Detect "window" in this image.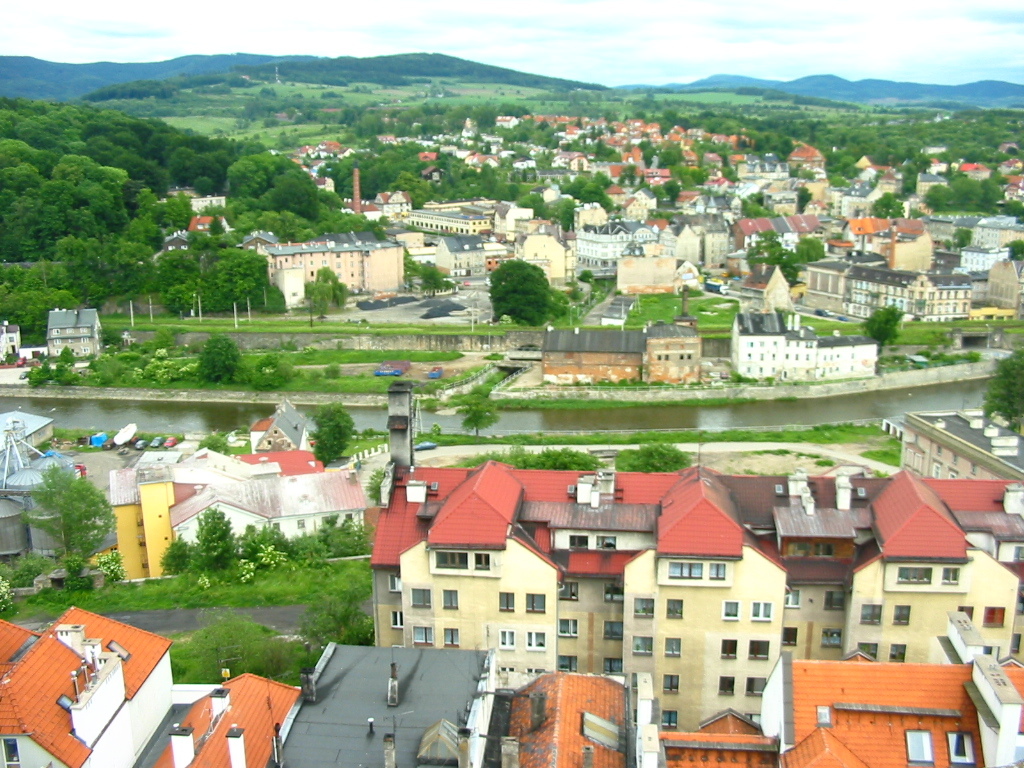
Detection: bbox(710, 564, 729, 581).
